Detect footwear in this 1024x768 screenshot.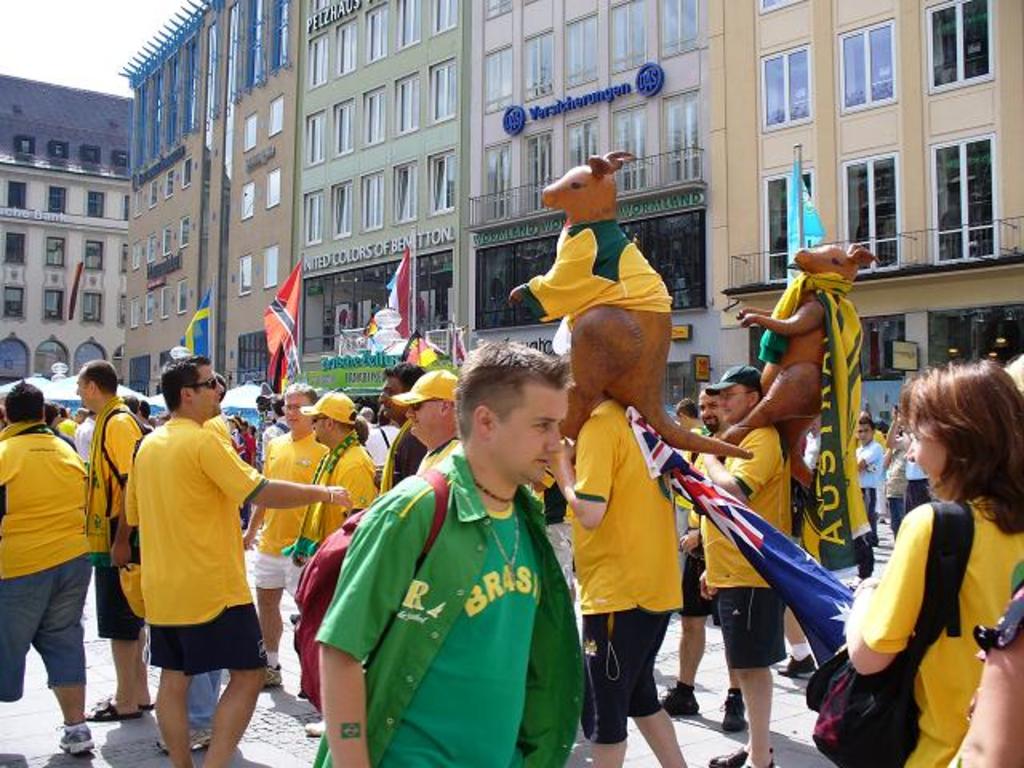
Detection: {"x1": 715, "y1": 742, "x2": 778, "y2": 766}.
